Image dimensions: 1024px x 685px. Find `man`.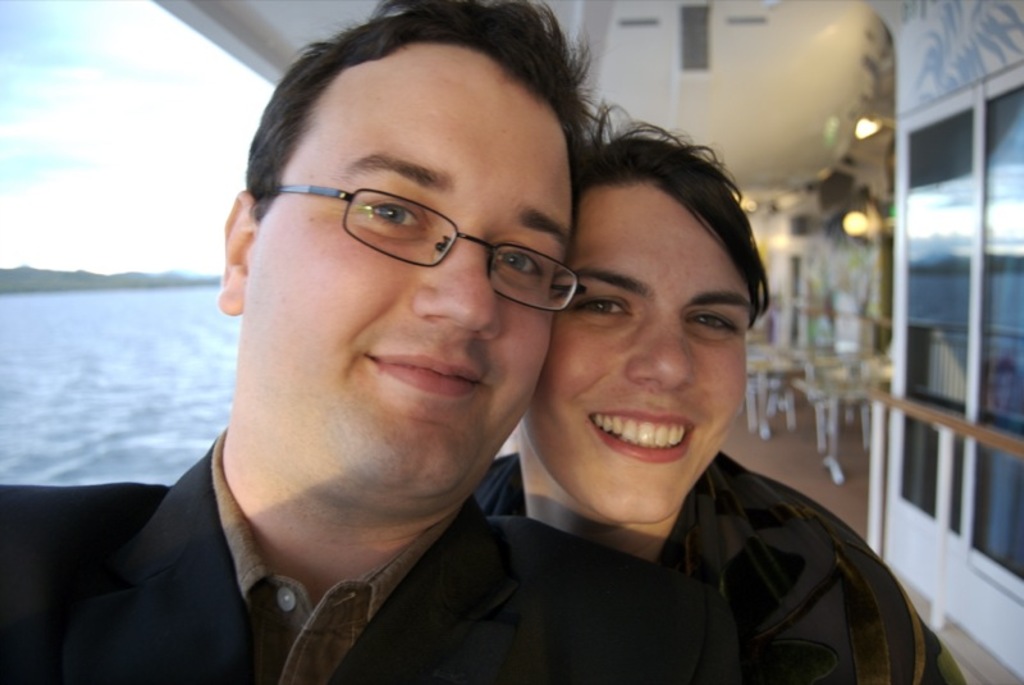
{"x1": 454, "y1": 101, "x2": 890, "y2": 676}.
